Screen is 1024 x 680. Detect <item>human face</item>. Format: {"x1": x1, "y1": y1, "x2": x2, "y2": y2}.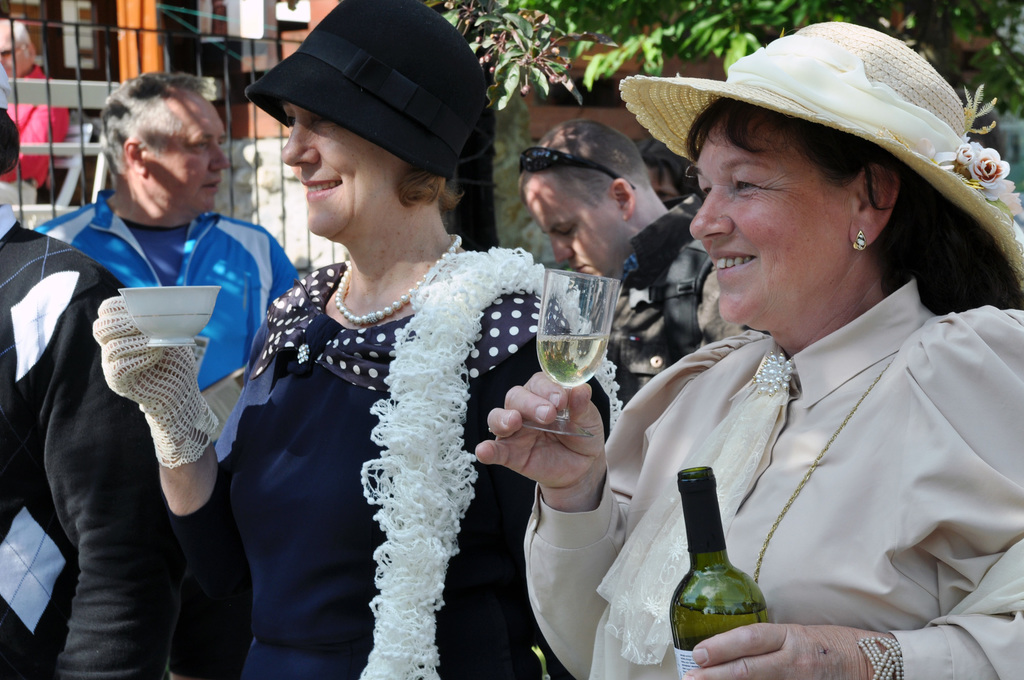
{"x1": 284, "y1": 99, "x2": 403, "y2": 235}.
